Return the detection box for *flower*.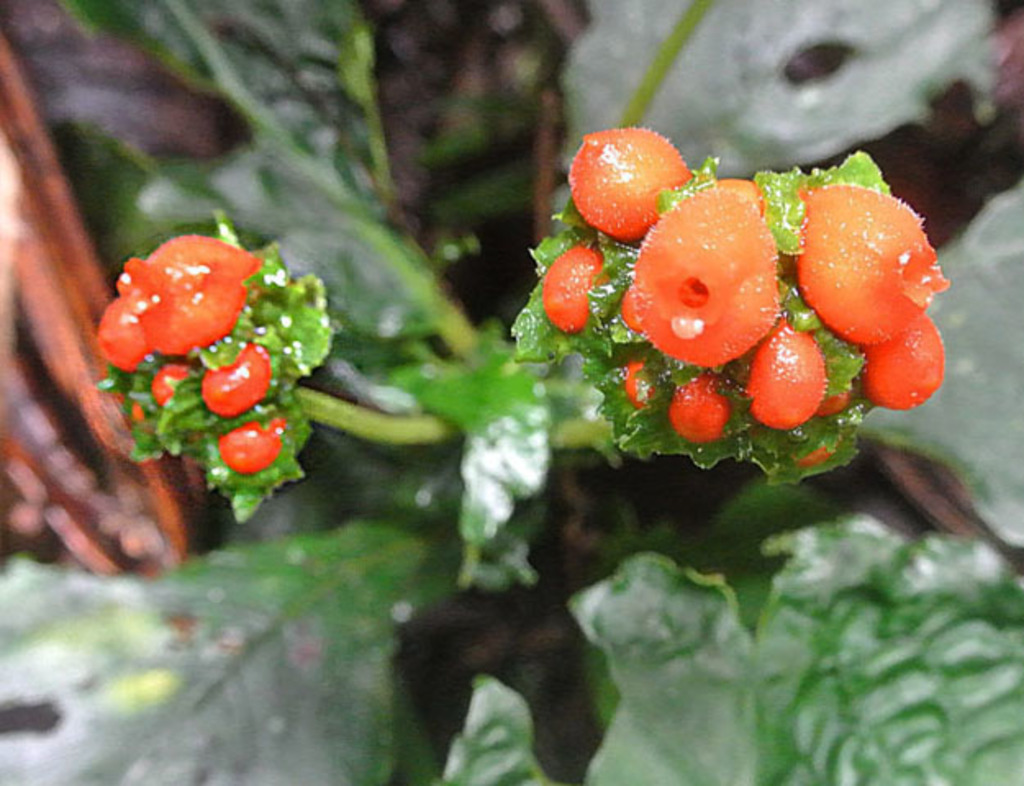
614:177:785:372.
